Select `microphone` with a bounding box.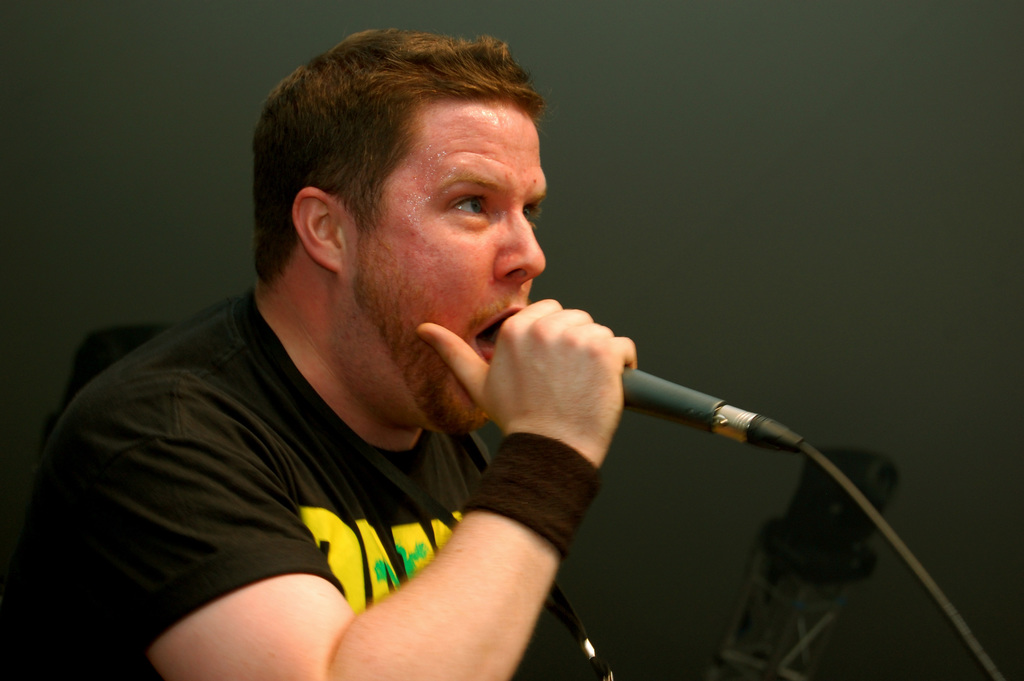
rect(622, 366, 725, 431).
